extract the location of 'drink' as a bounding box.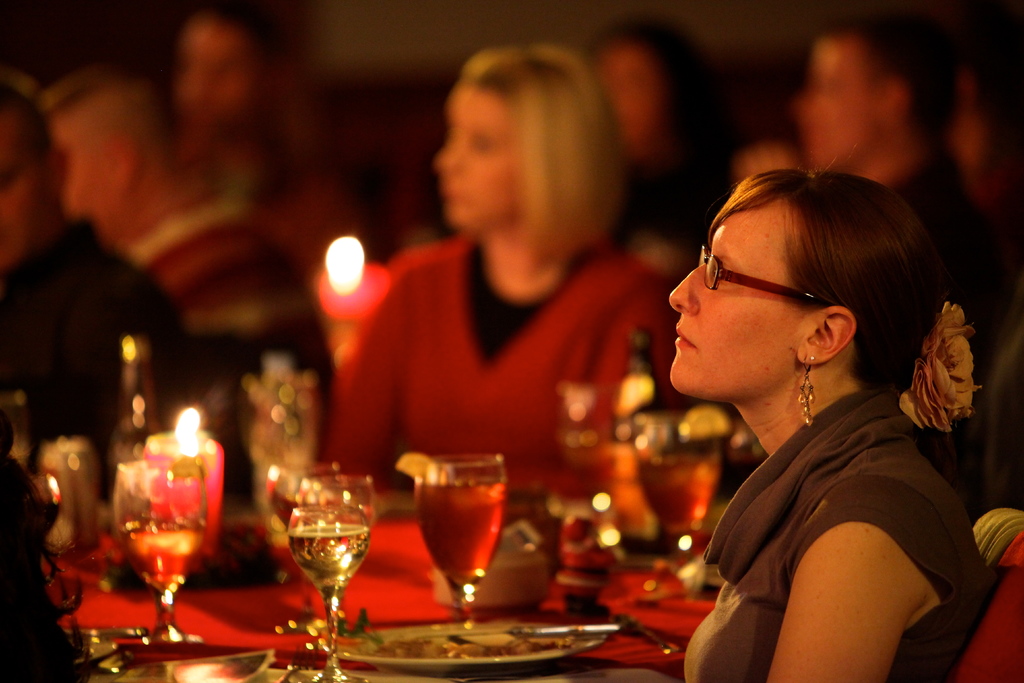
box(636, 456, 719, 531).
